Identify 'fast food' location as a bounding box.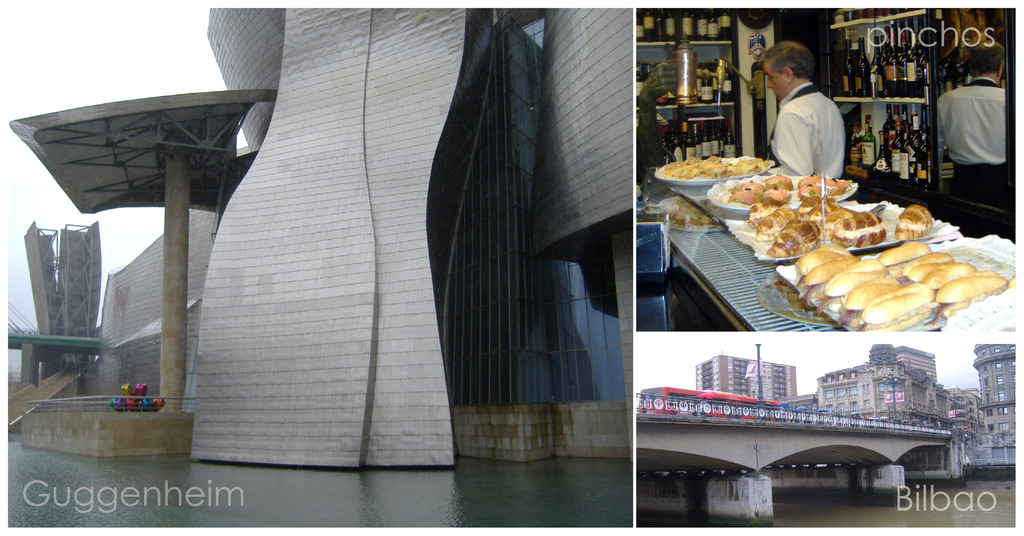
crop(792, 249, 850, 281).
